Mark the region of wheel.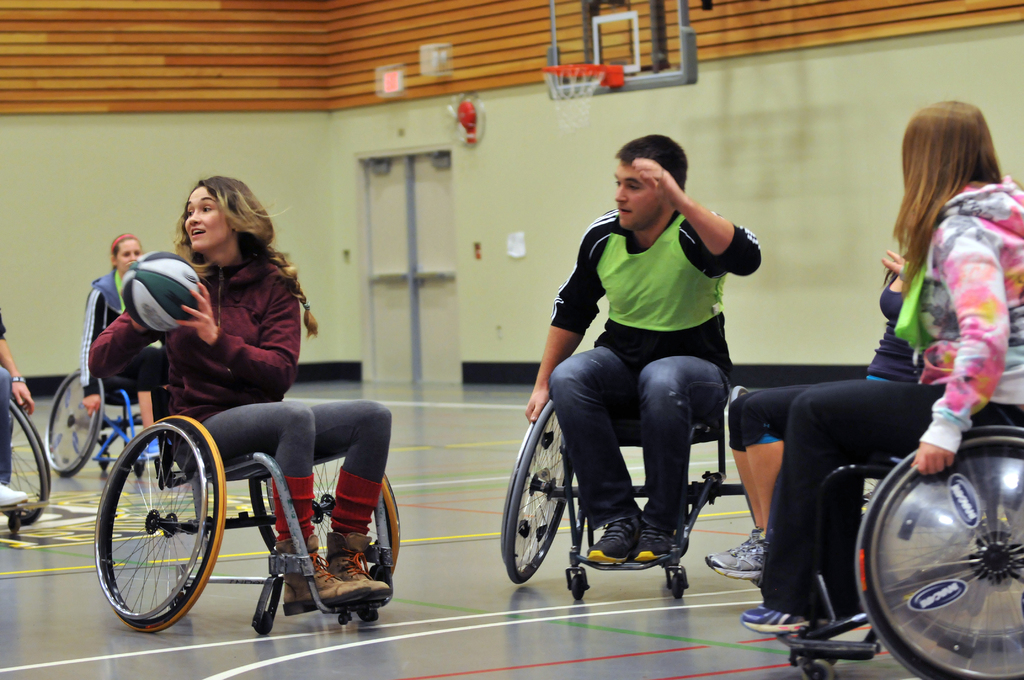
Region: [left=877, top=480, right=1023, bottom=654].
